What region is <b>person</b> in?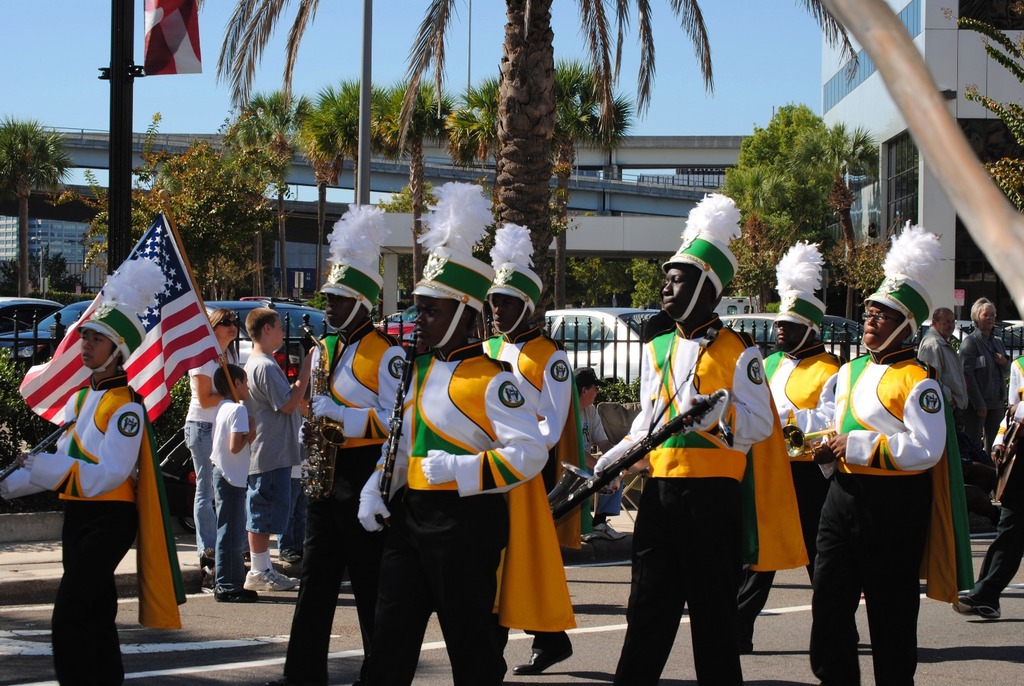
<bbox>918, 306, 967, 415</bbox>.
